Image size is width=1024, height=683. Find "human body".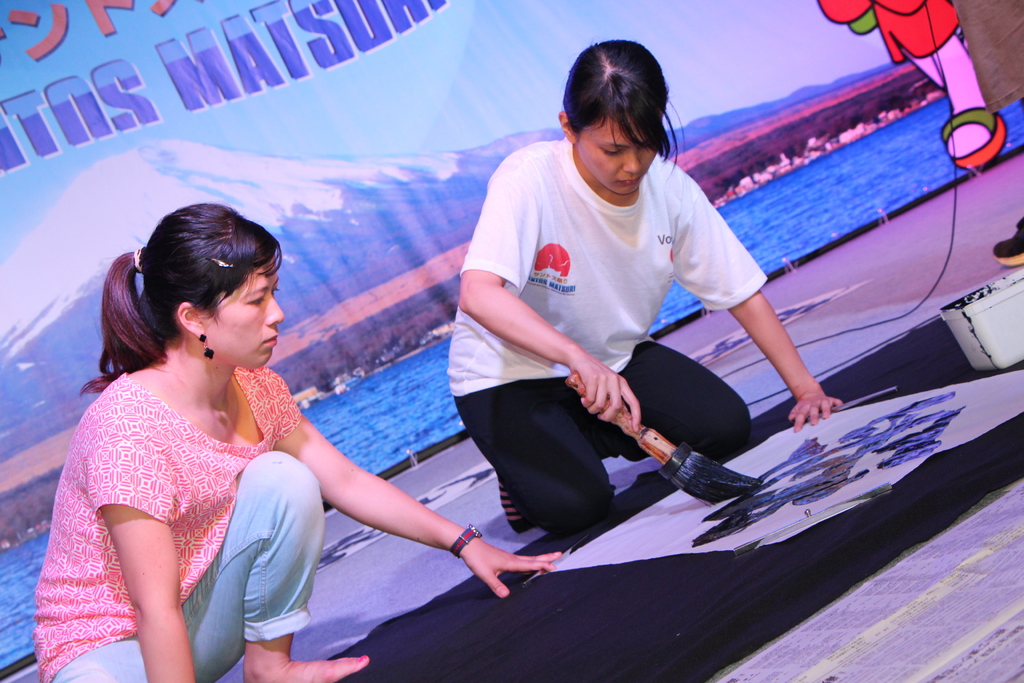
956/0/1023/268.
